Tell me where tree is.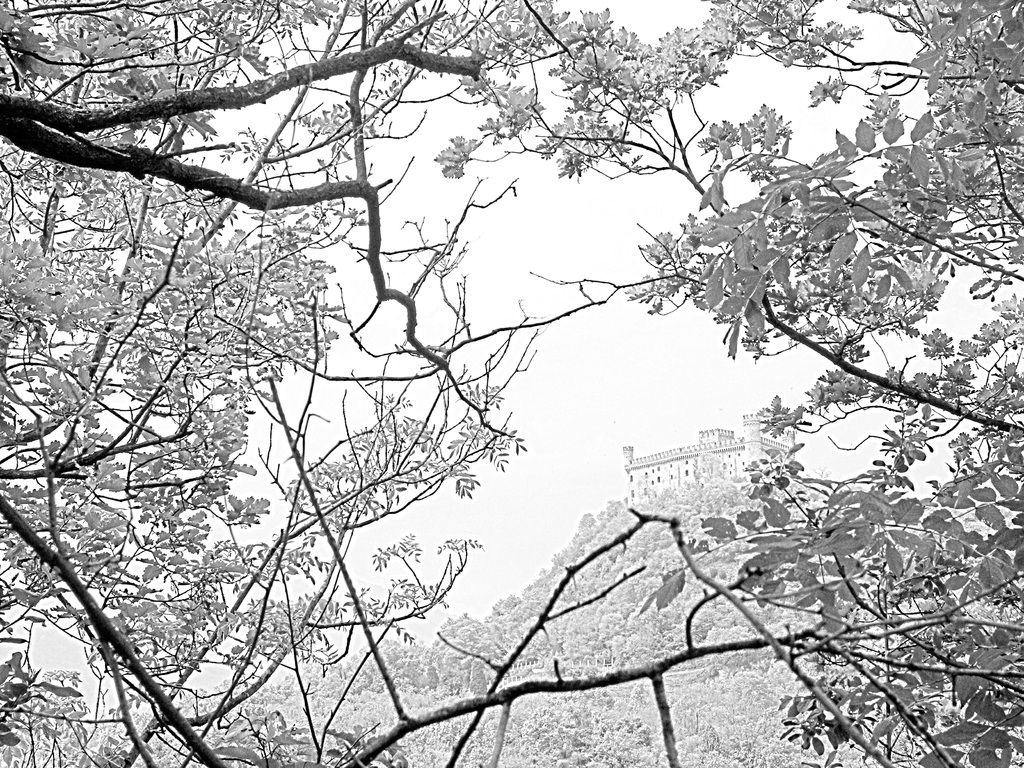
tree is at bbox=[0, 0, 1023, 767].
